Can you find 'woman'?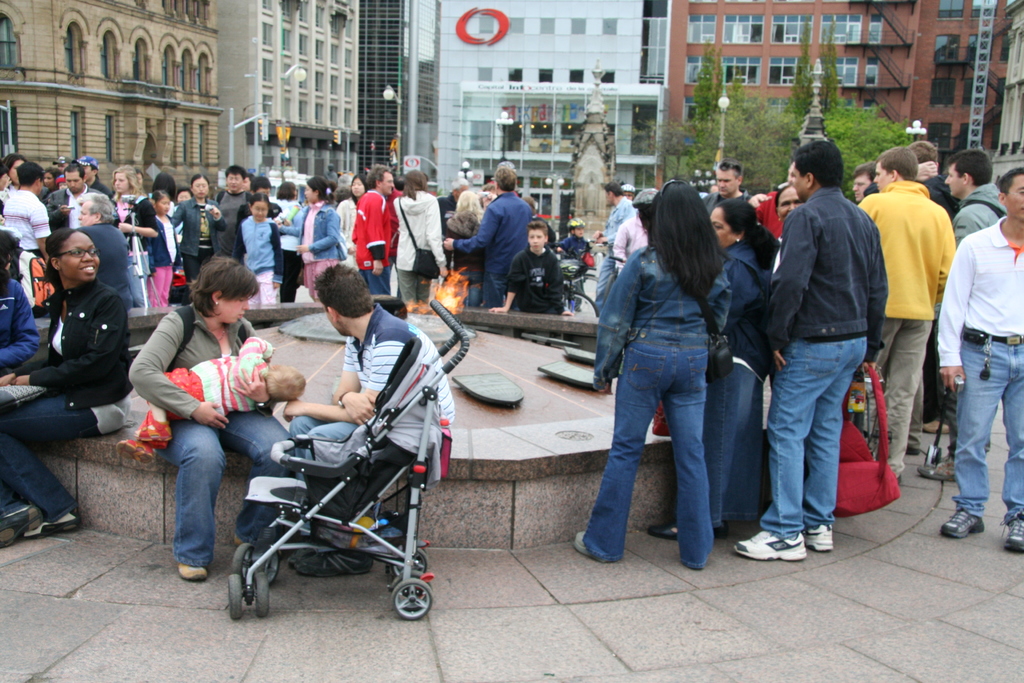
Yes, bounding box: (left=389, top=170, right=449, bottom=324).
